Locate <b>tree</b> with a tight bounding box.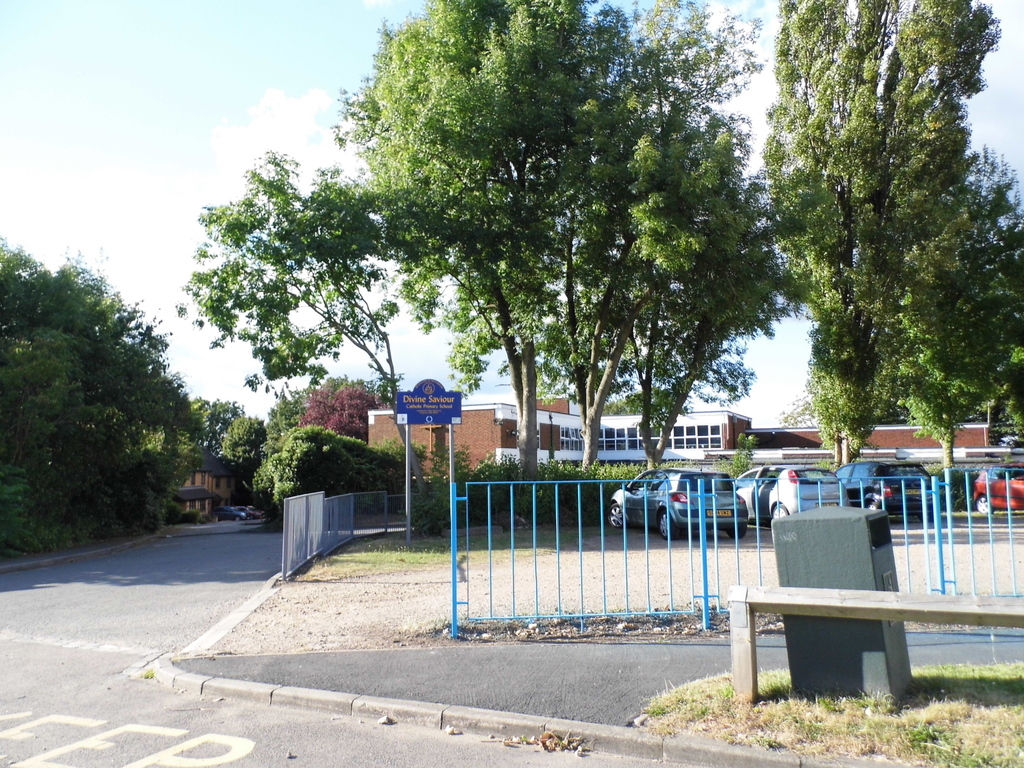
(207, 417, 272, 492).
